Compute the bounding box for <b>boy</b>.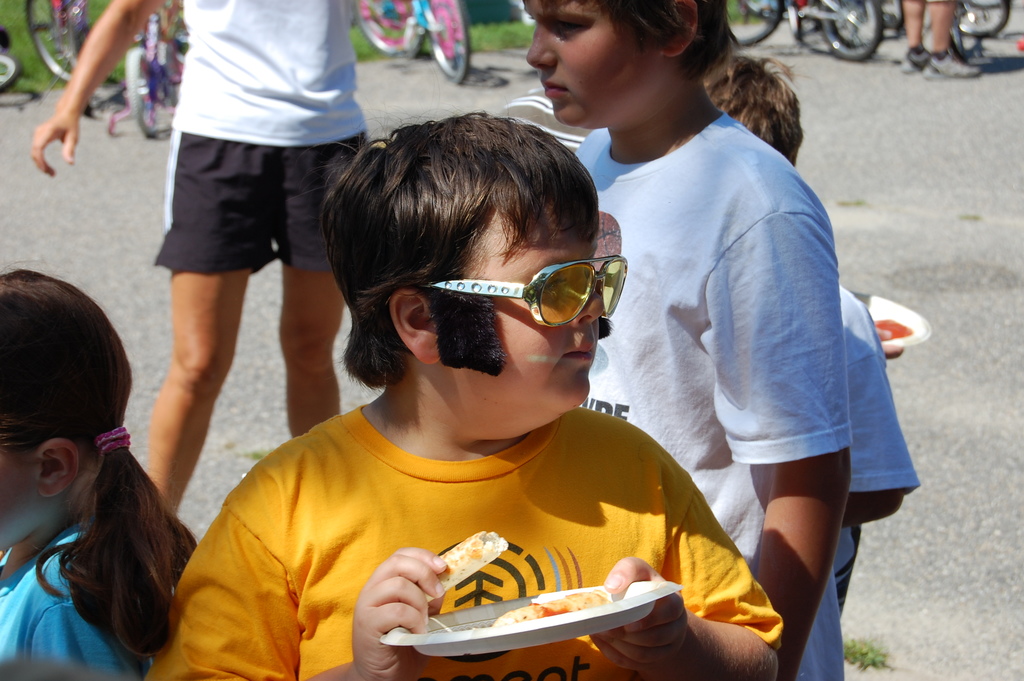
[520, 0, 854, 680].
